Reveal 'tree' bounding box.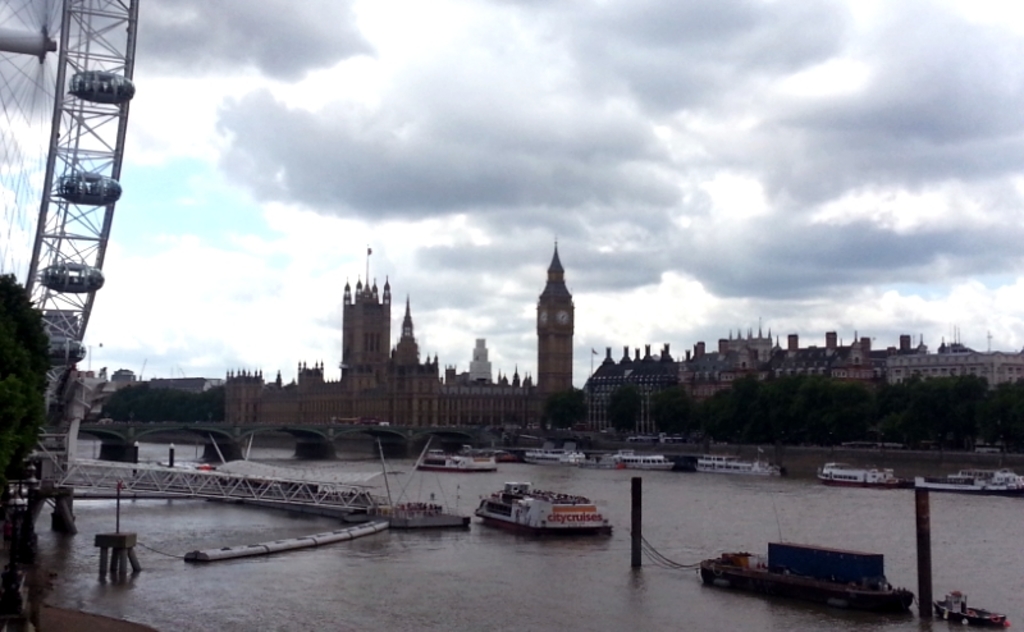
Revealed: bbox=(860, 375, 910, 438).
